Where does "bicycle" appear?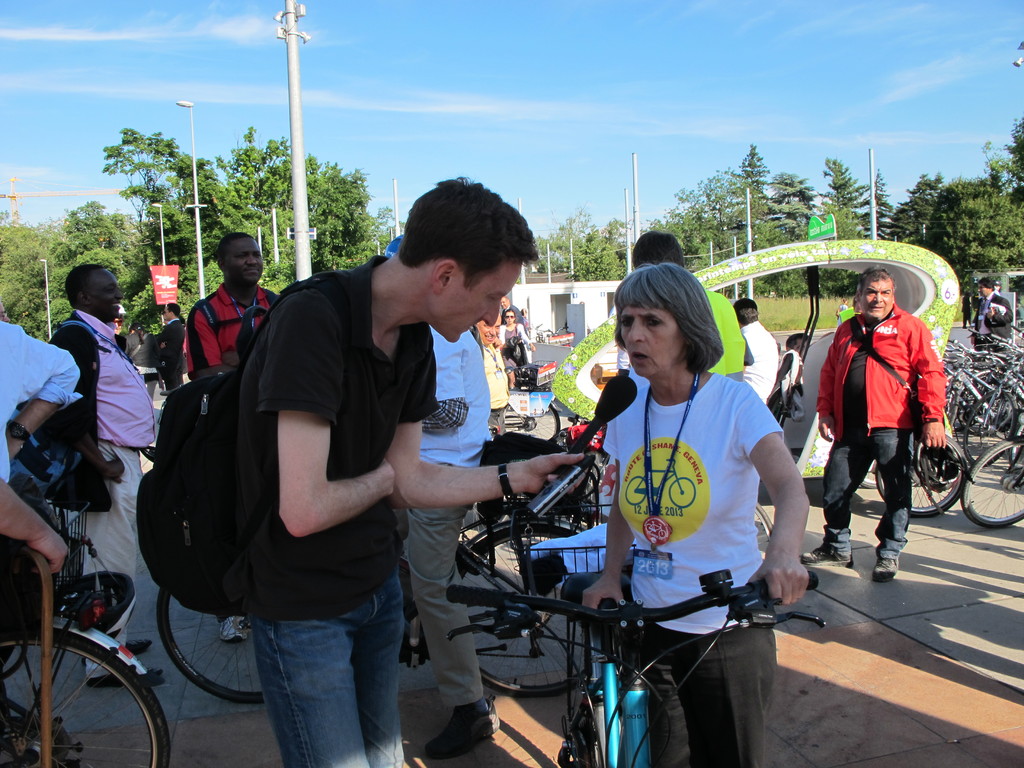
Appears at <box>490,368,559,442</box>.
